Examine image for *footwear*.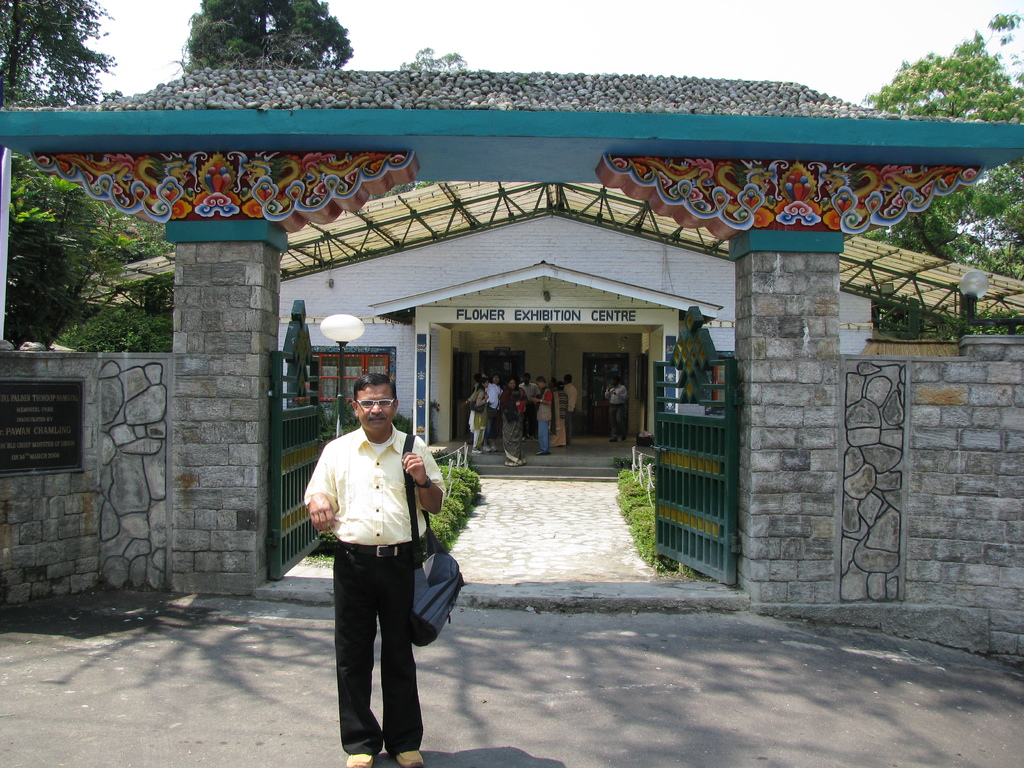
Examination result: left=620, top=437, right=625, bottom=441.
